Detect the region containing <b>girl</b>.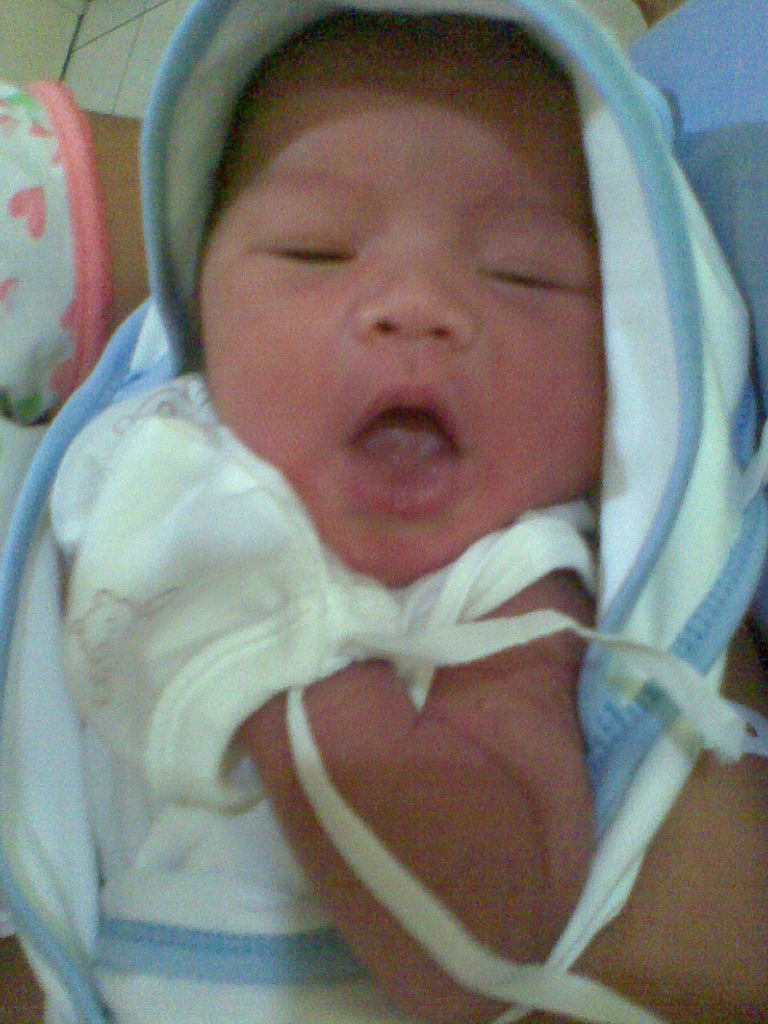
left=0, top=0, right=767, bottom=1023.
